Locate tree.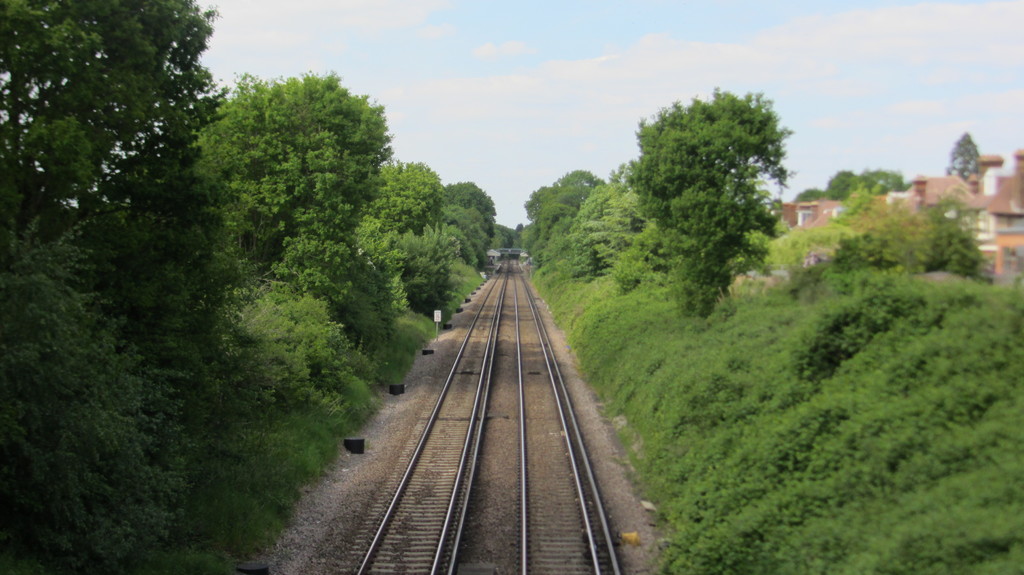
Bounding box: (569,171,632,286).
